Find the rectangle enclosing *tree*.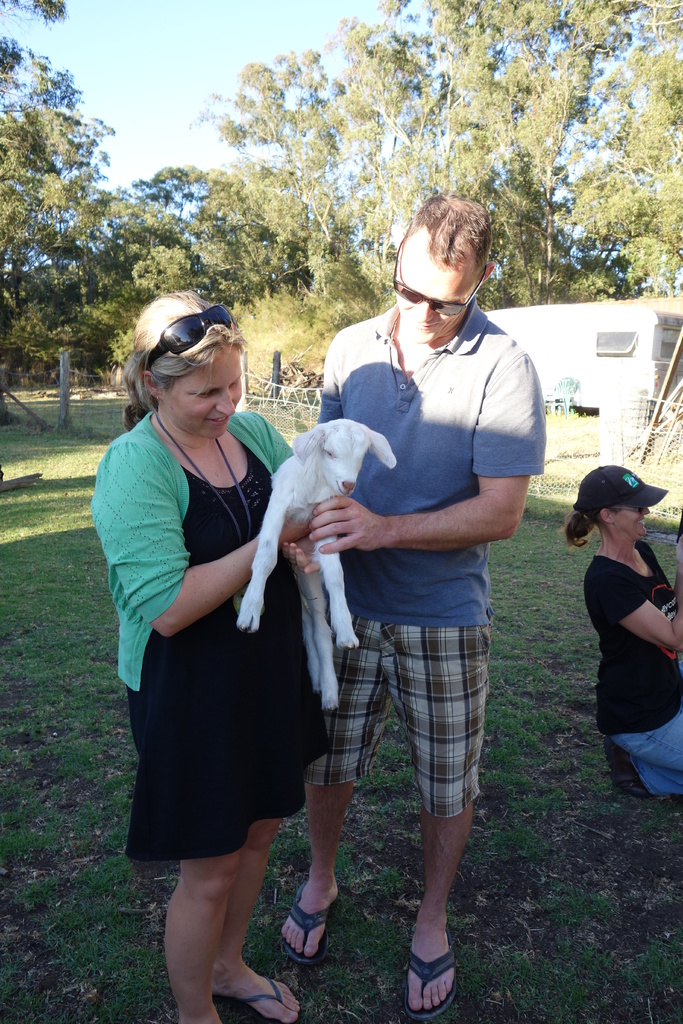
0 0 95 315.
